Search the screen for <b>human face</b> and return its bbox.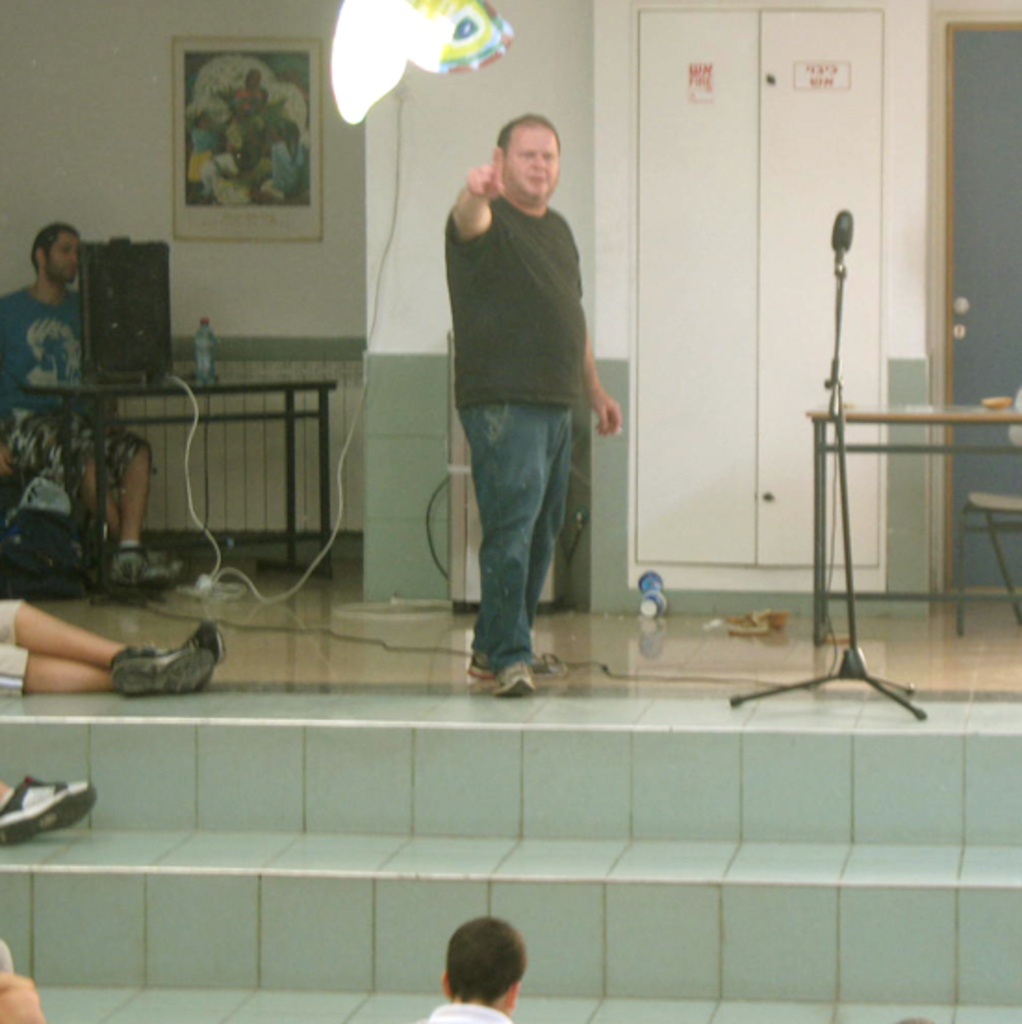
Found: left=45, top=232, right=82, bottom=284.
